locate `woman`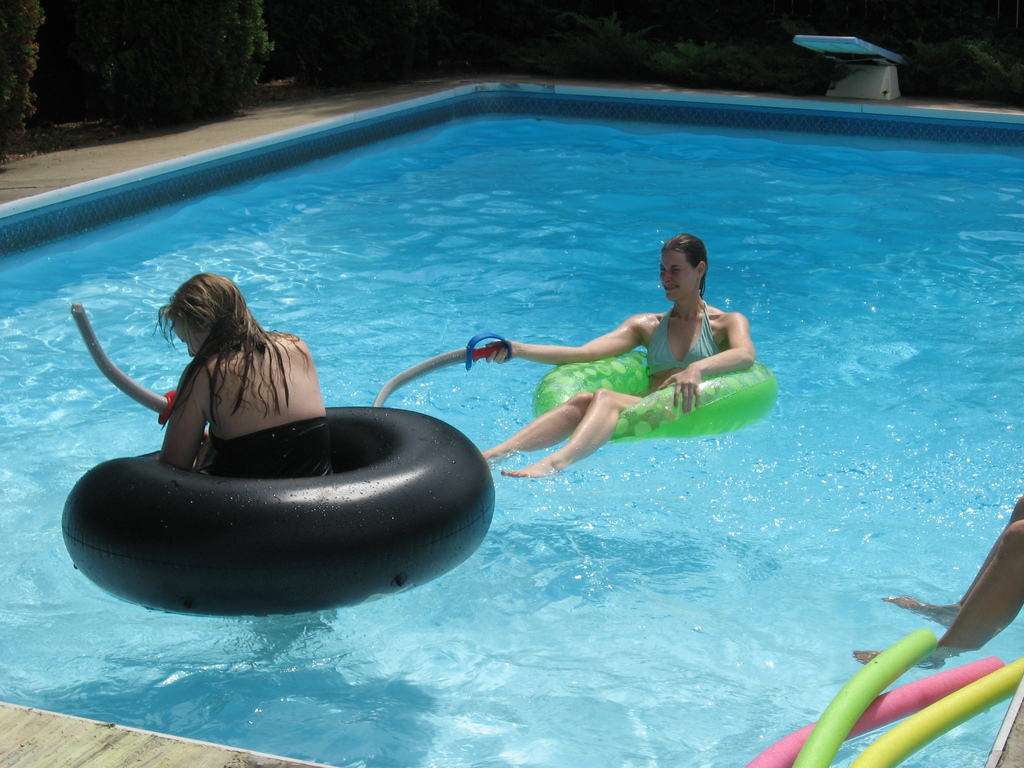
479,228,756,475
